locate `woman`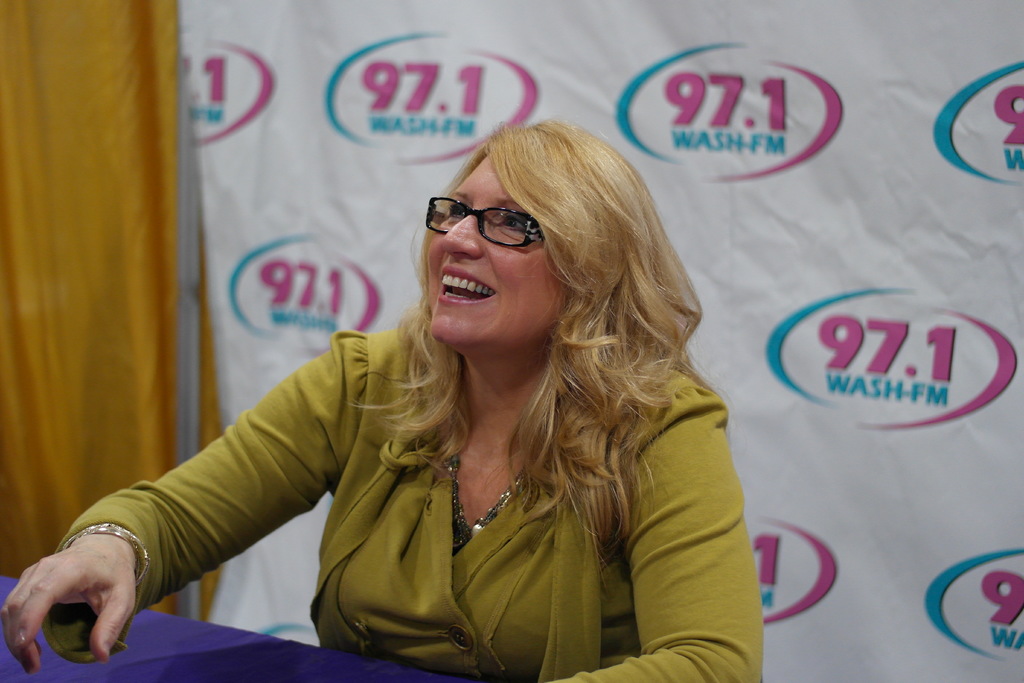
1 113 765 682
